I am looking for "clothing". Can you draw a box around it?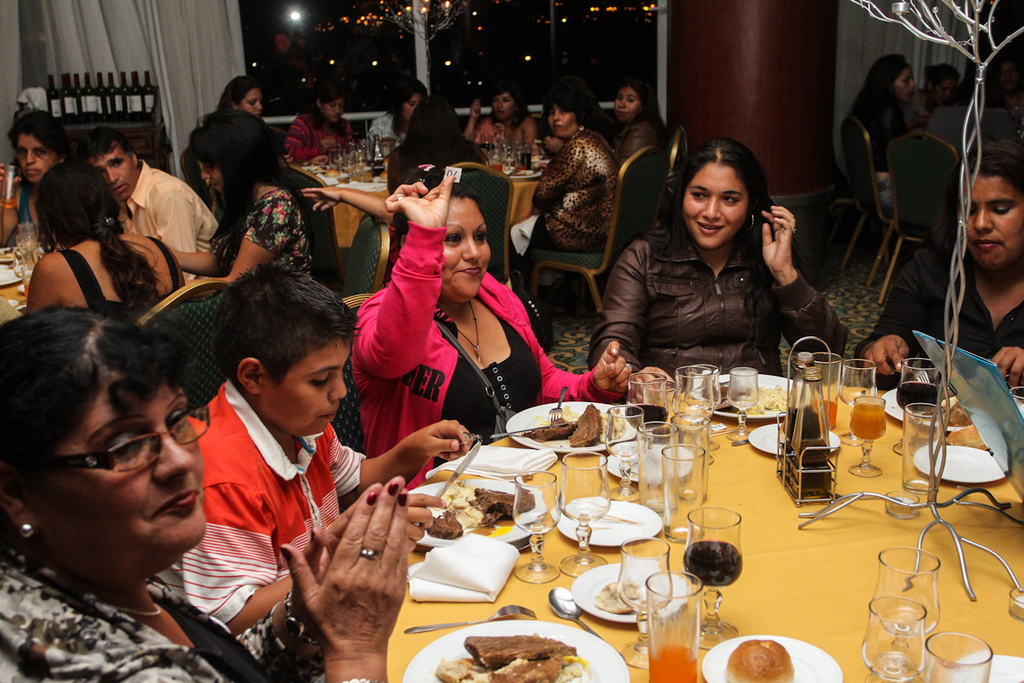
Sure, the bounding box is [left=854, top=241, right=1023, bottom=385].
